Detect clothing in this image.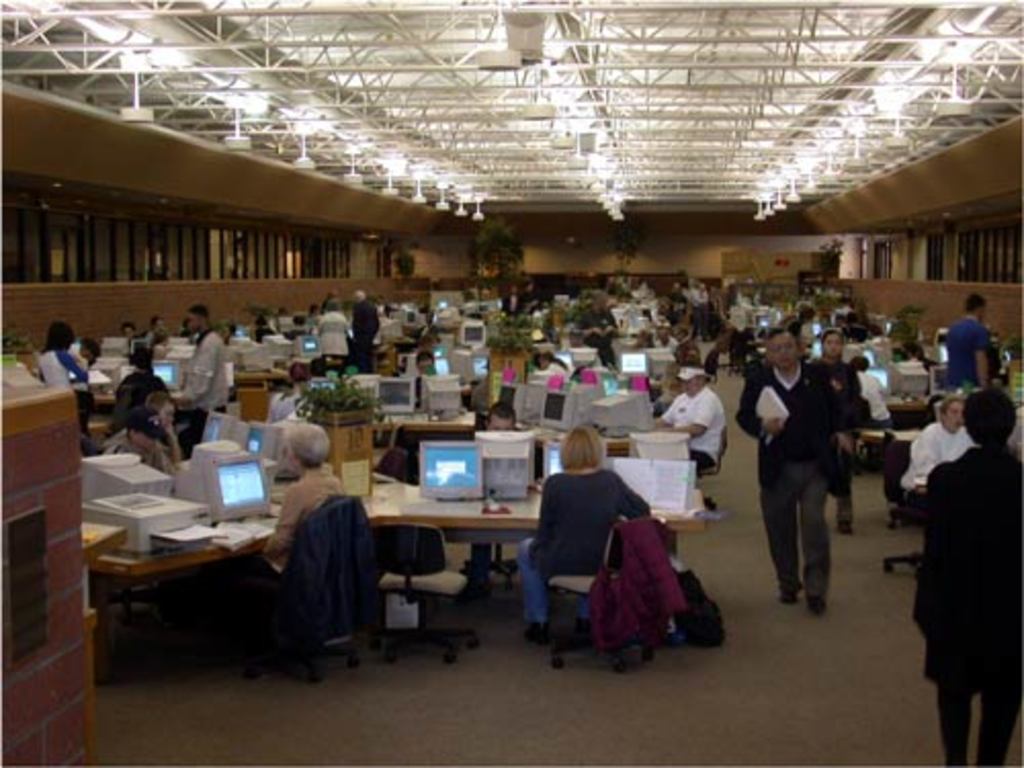
Detection: (x1=662, y1=383, x2=729, y2=467).
